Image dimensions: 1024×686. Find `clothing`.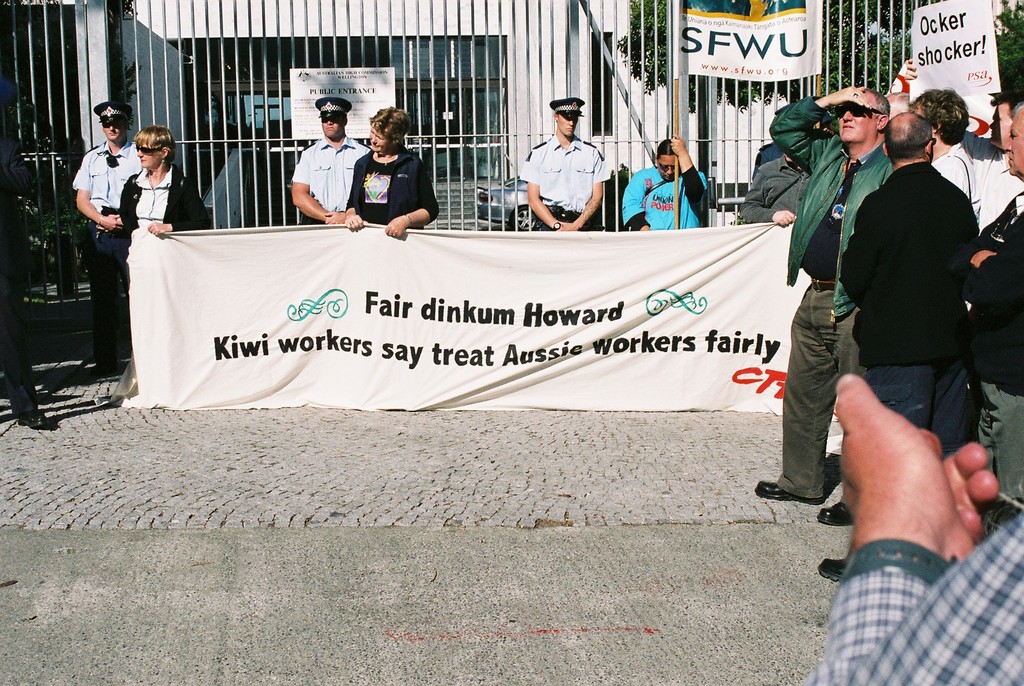
box(345, 141, 439, 232).
